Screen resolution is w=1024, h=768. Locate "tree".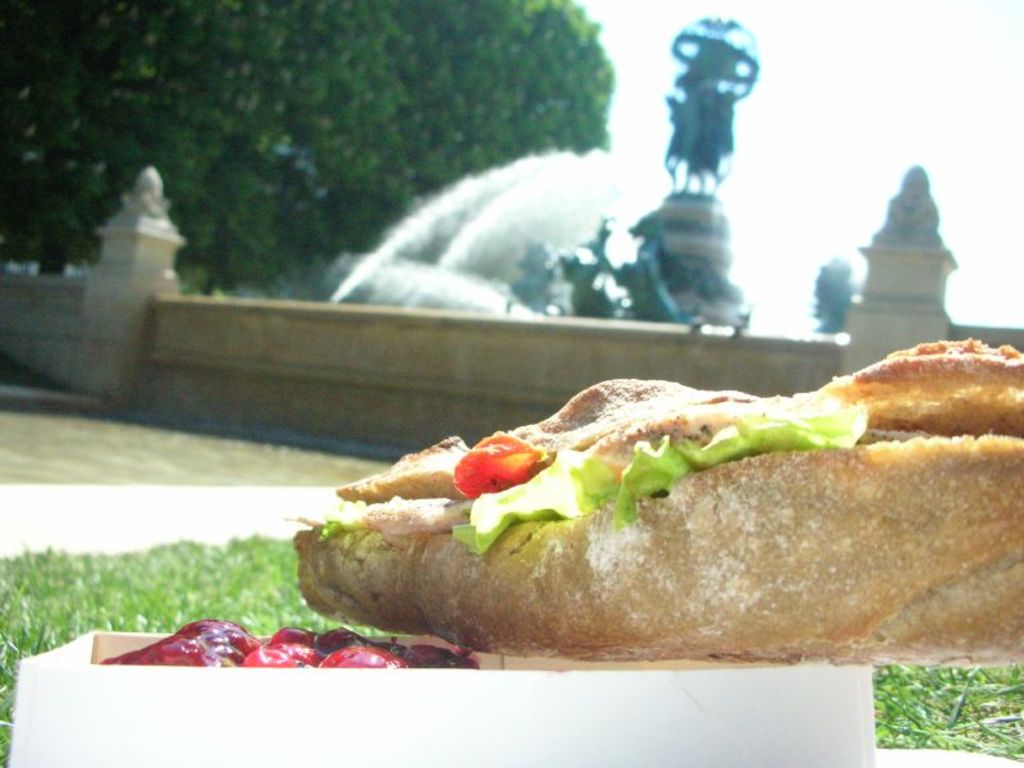
0/0/616/316.
